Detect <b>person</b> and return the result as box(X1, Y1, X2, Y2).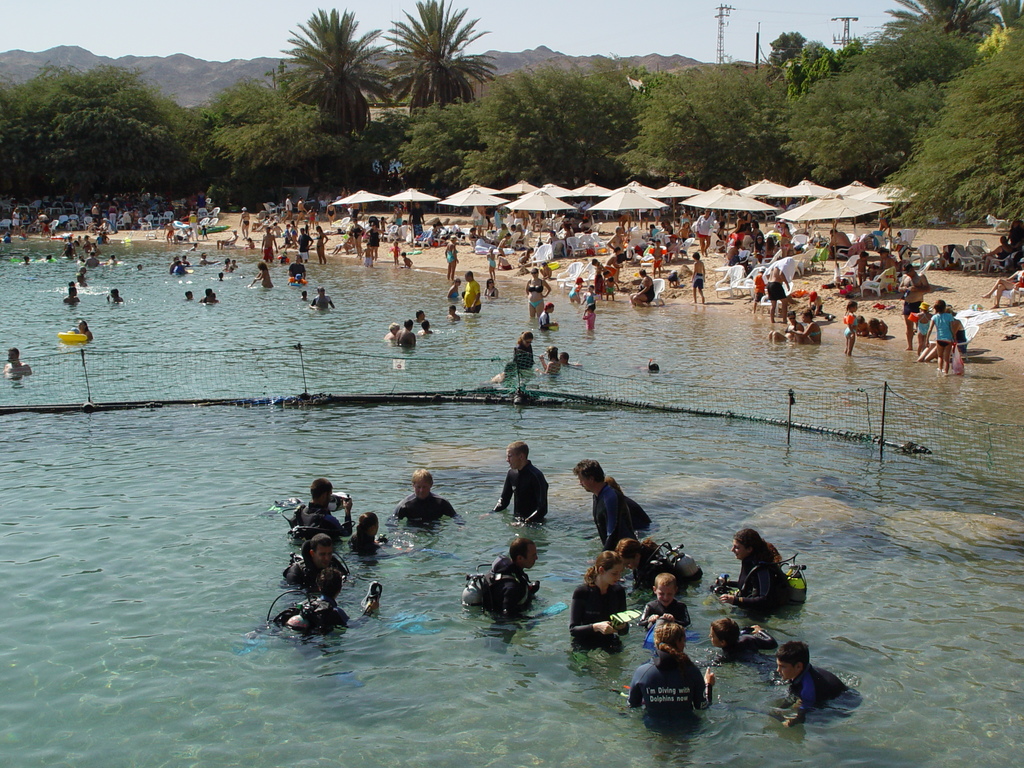
box(570, 551, 635, 657).
